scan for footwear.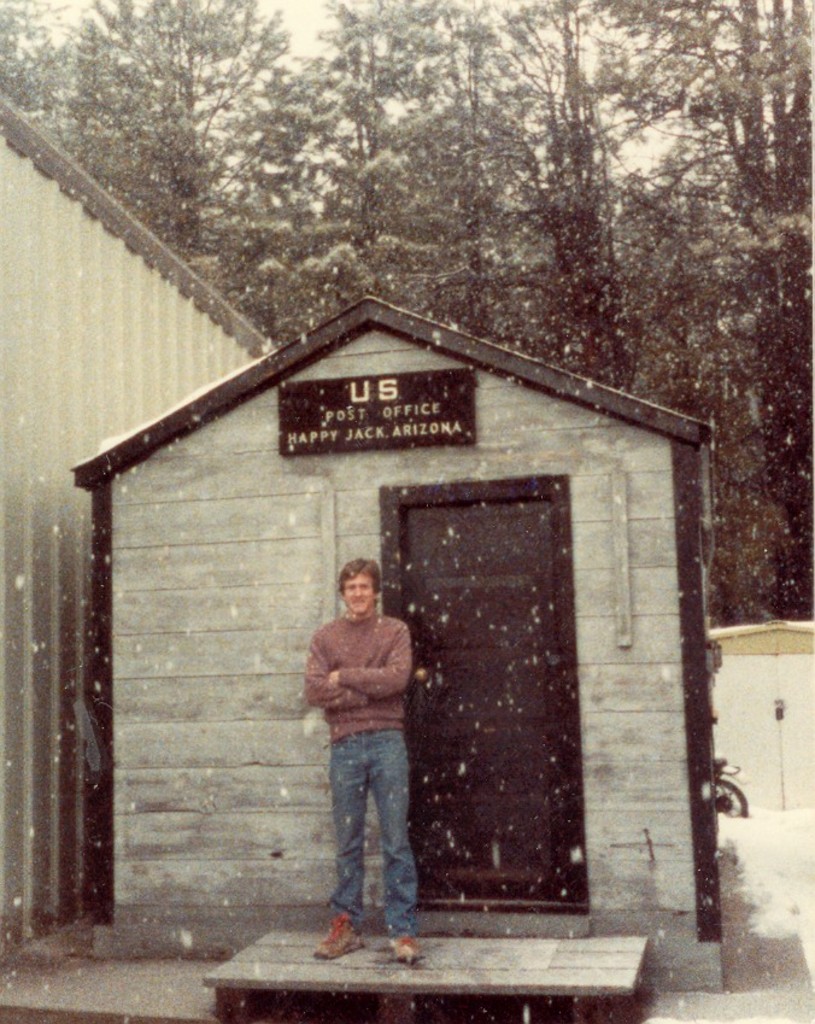
Scan result: x1=315, y1=914, x2=365, y2=956.
